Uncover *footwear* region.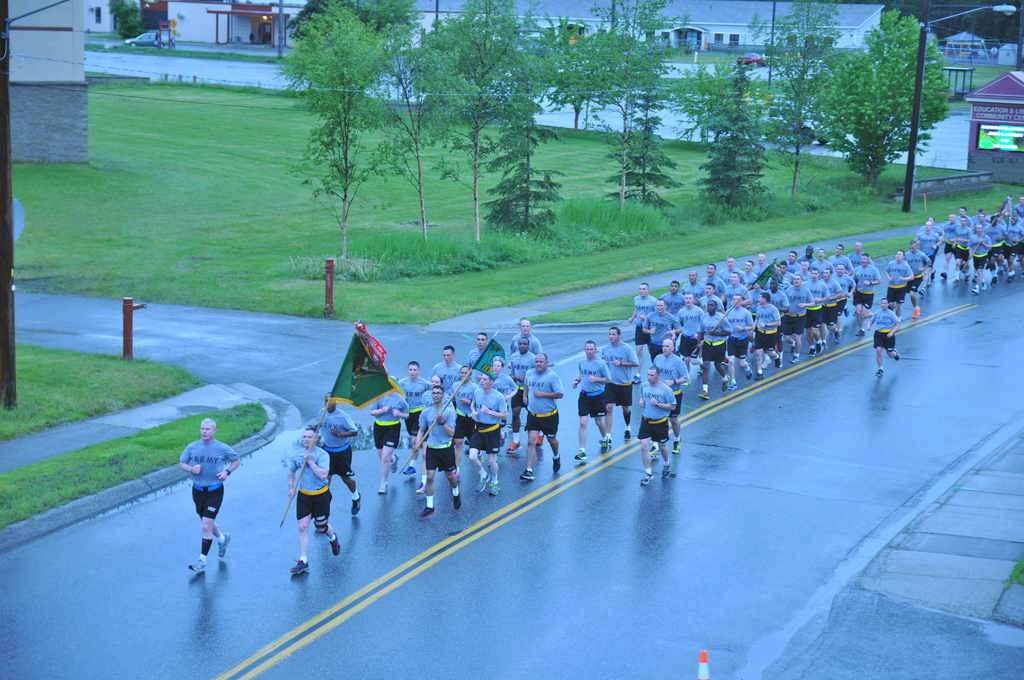
Uncovered: (187, 560, 207, 574).
